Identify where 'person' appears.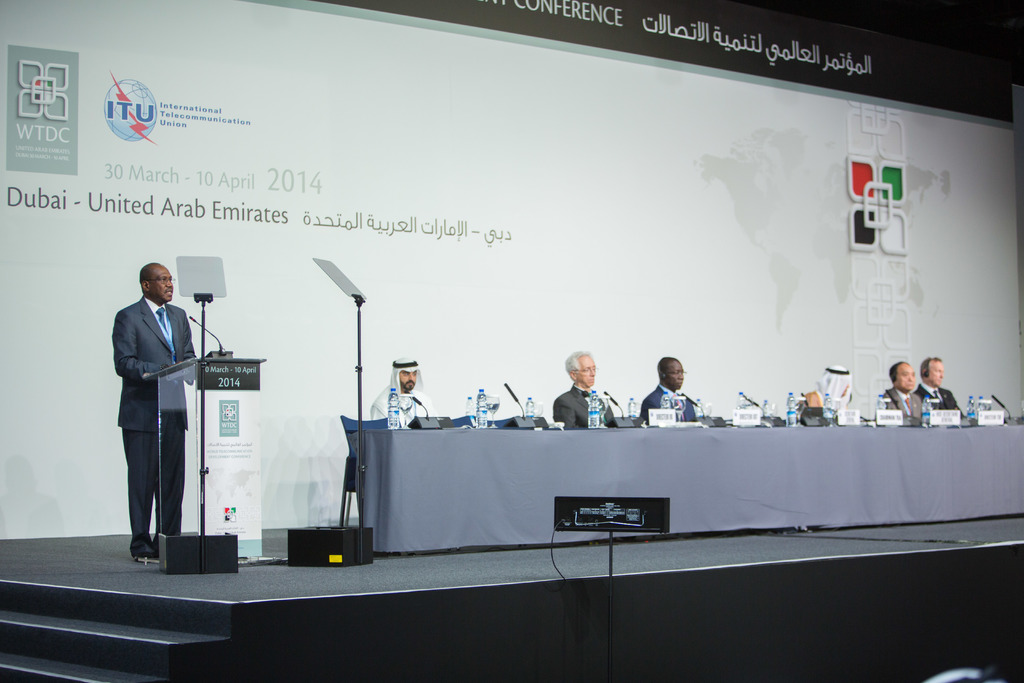
Appears at bbox=(111, 262, 196, 560).
